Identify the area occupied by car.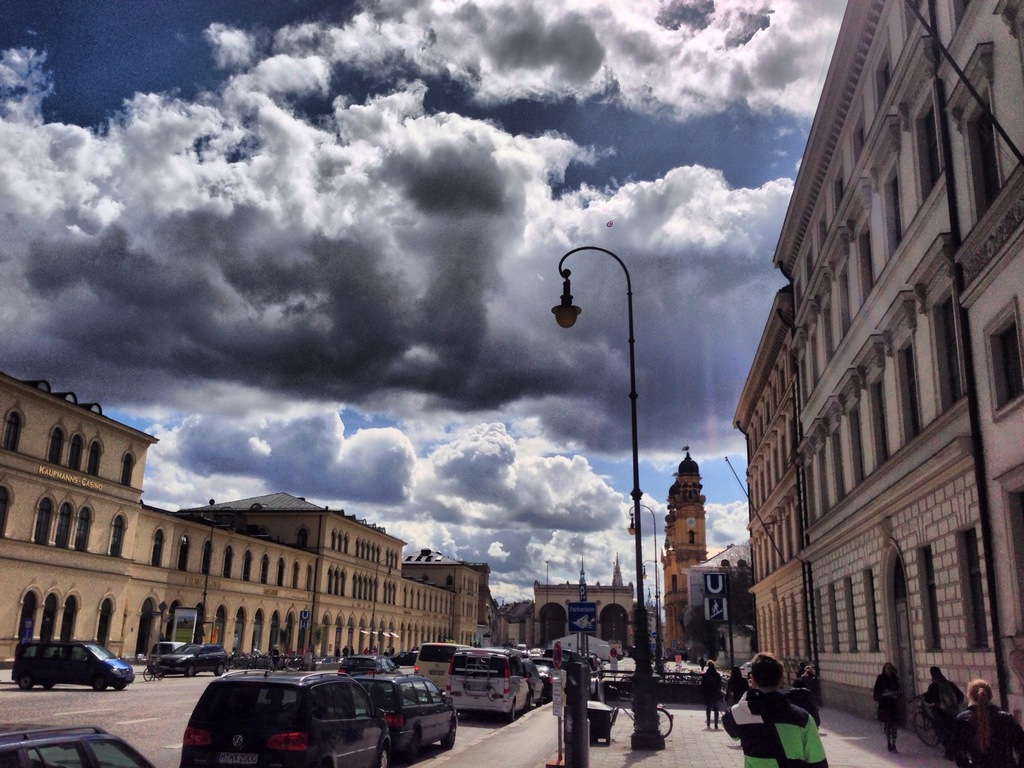
Area: rect(349, 675, 456, 749).
